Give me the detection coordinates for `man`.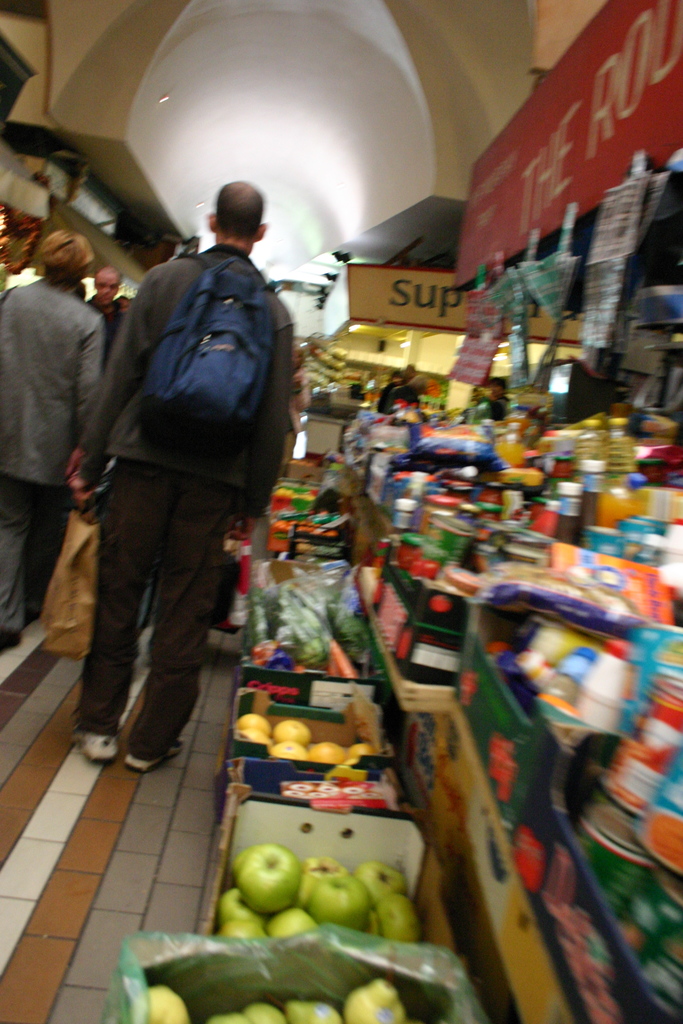
[left=55, top=164, right=298, bottom=789].
